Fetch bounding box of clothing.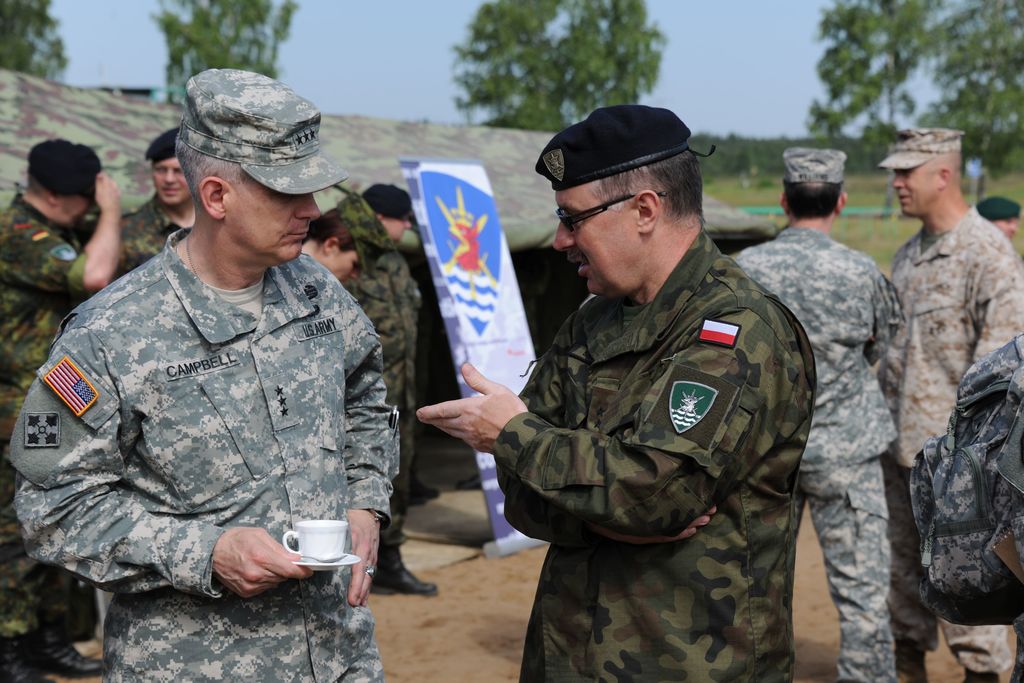
Bbox: [x1=498, y1=238, x2=821, y2=682].
